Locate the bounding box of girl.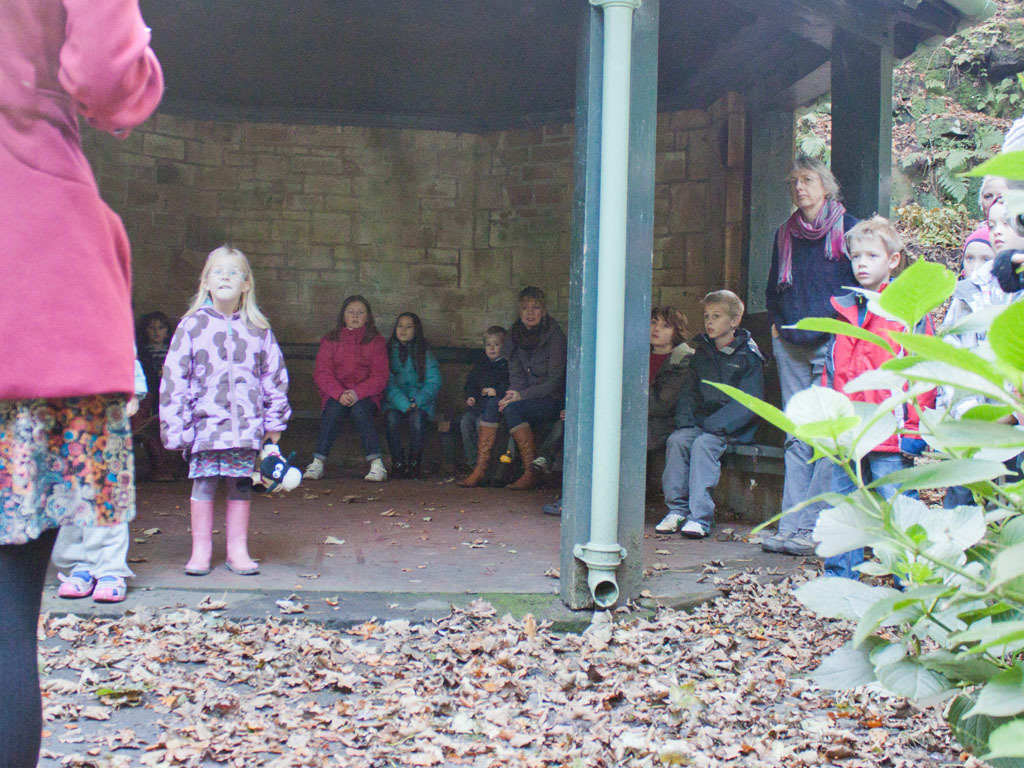
Bounding box: <region>390, 307, 457, 482</region>.
